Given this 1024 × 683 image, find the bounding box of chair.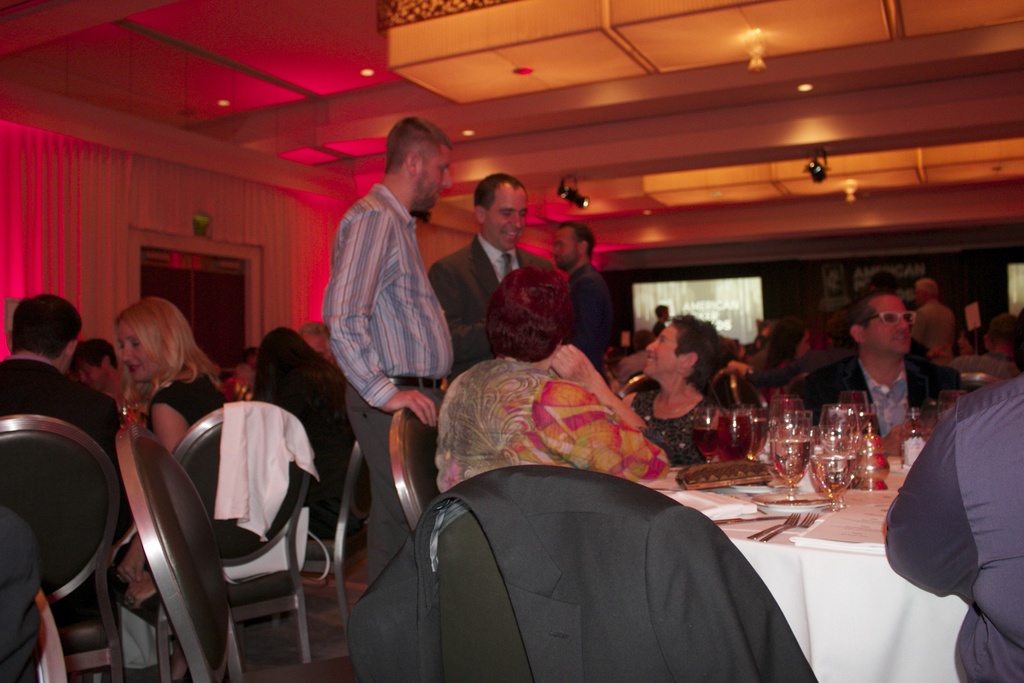
bbox=(6, 406, 124, 665).
